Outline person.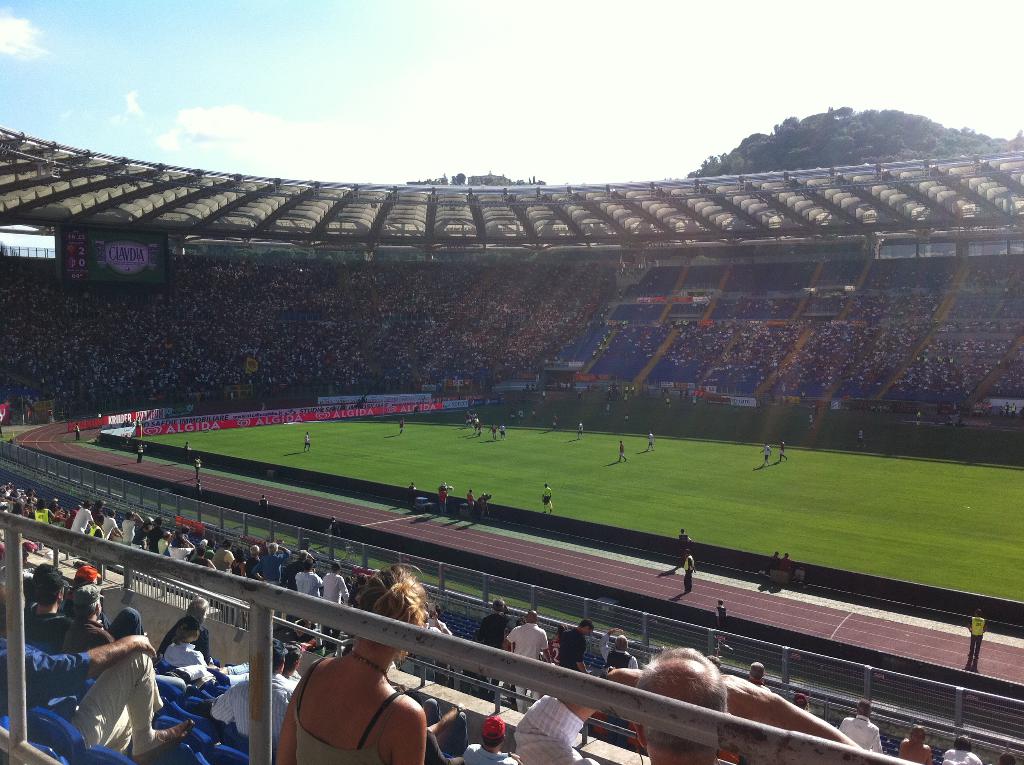
Outline: left=328, top=514, right=341, bottom=542.
